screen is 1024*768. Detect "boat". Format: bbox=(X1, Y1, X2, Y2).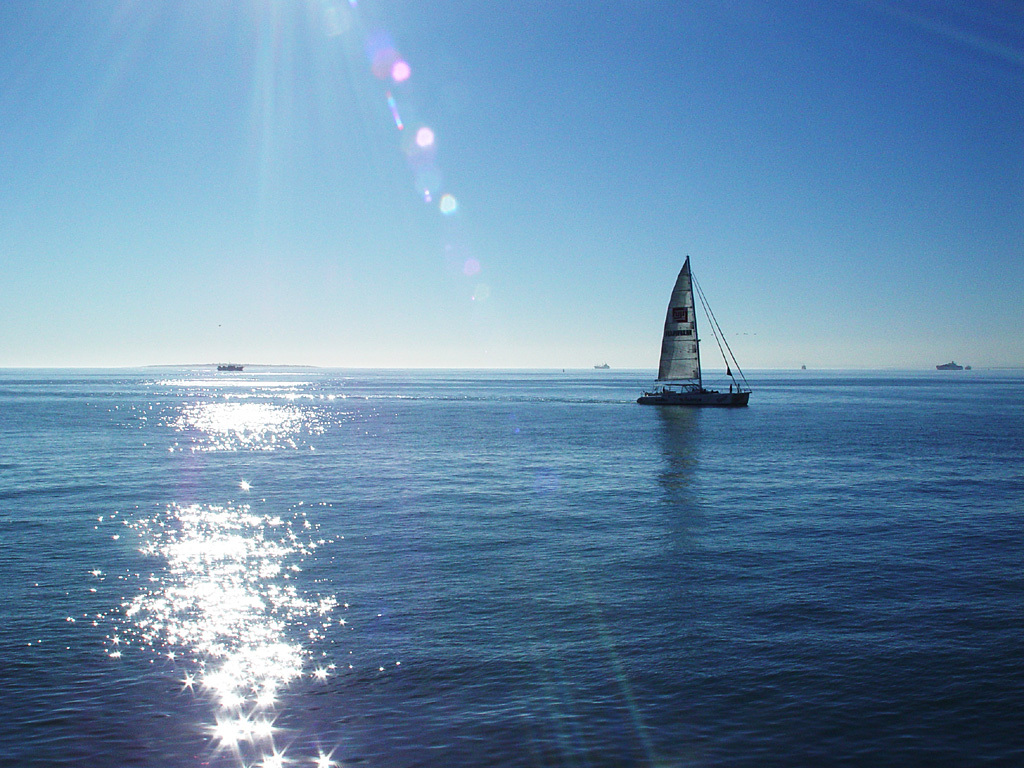
bbox=(937, 365, 959, 366).
